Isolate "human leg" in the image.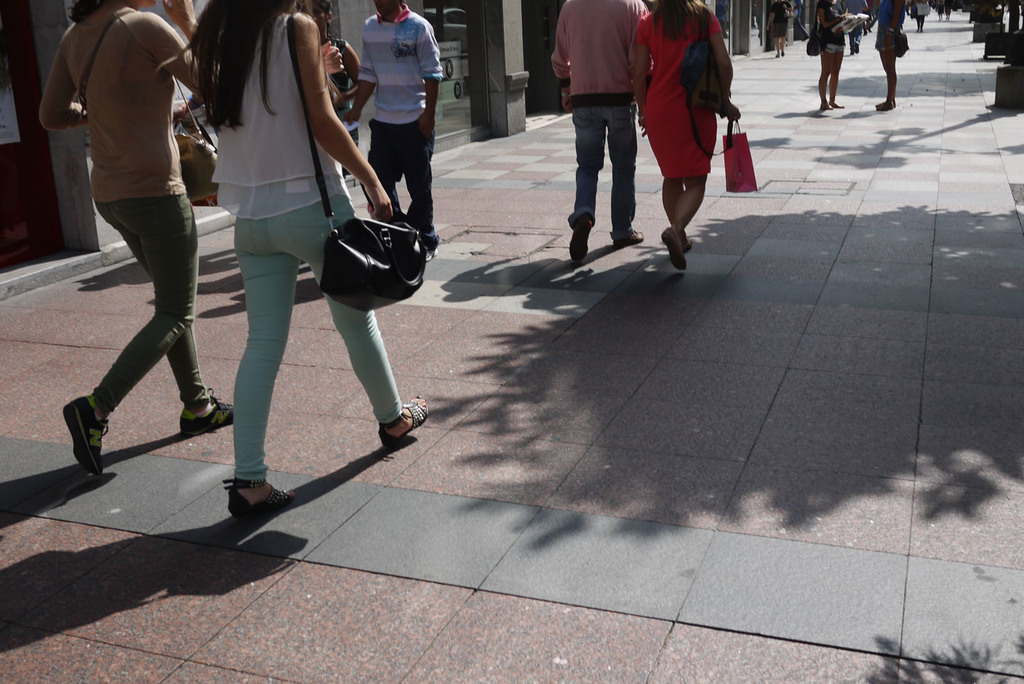
Isolated region: region(660, 173, 709, 273).
